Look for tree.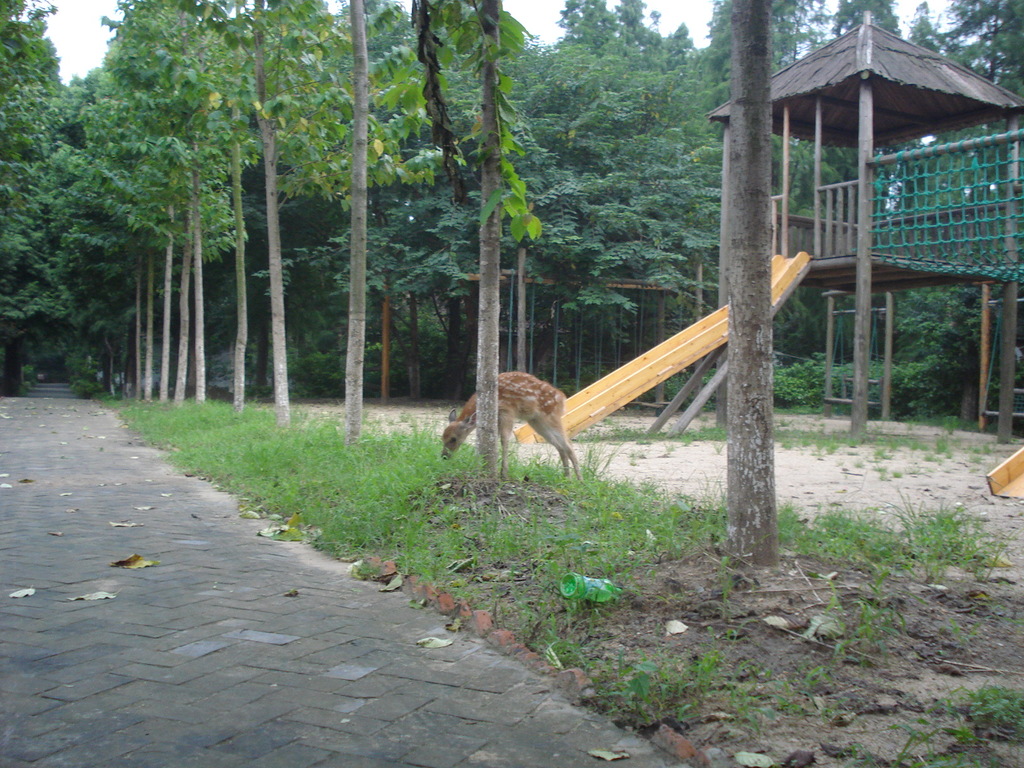
Found: [259,0,375,451].
